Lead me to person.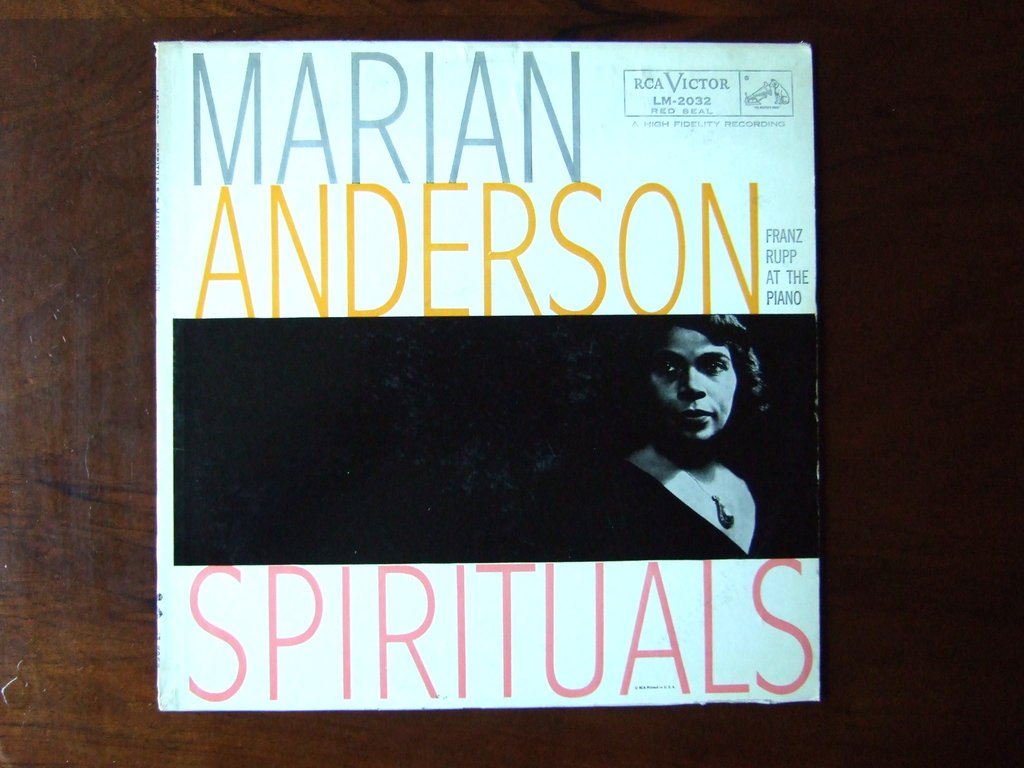
Lead to x1=561, y1=314, x2=794, y2=556.
